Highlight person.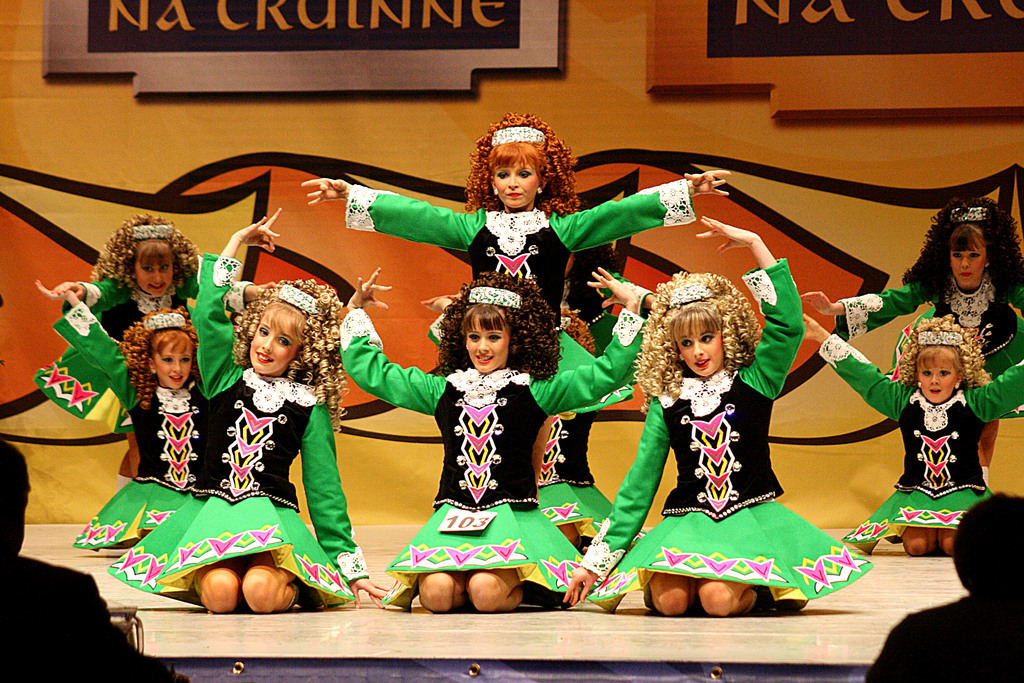
Highlighted region: [x1=864, y1=488, x2=1023, y2=682].
